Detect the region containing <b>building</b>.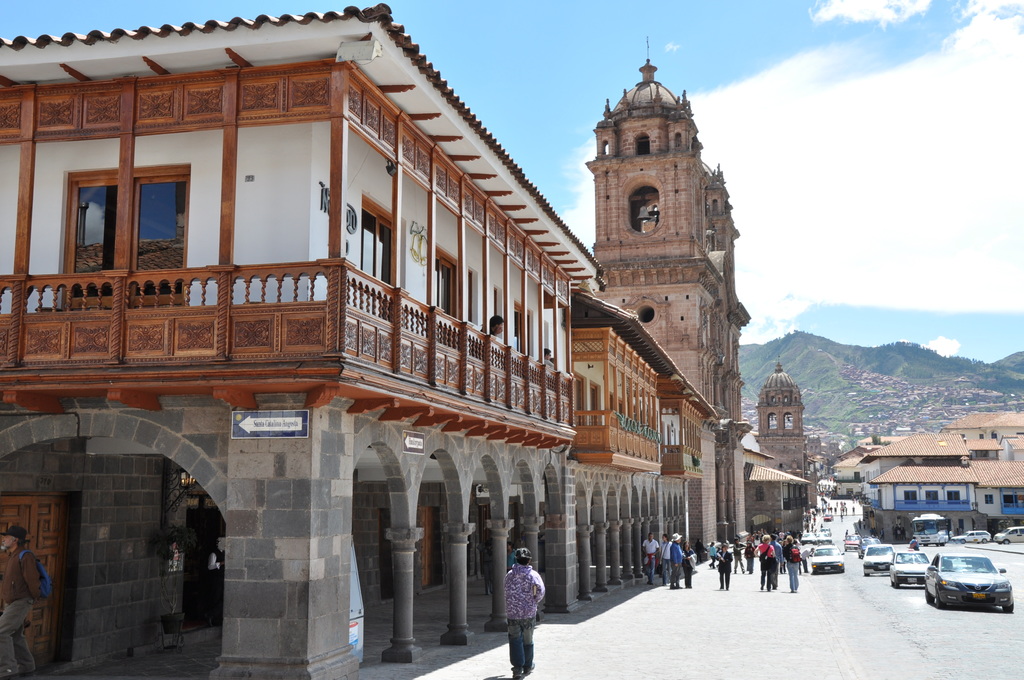
x1=593, y1=38, x2=751, y2=551.
